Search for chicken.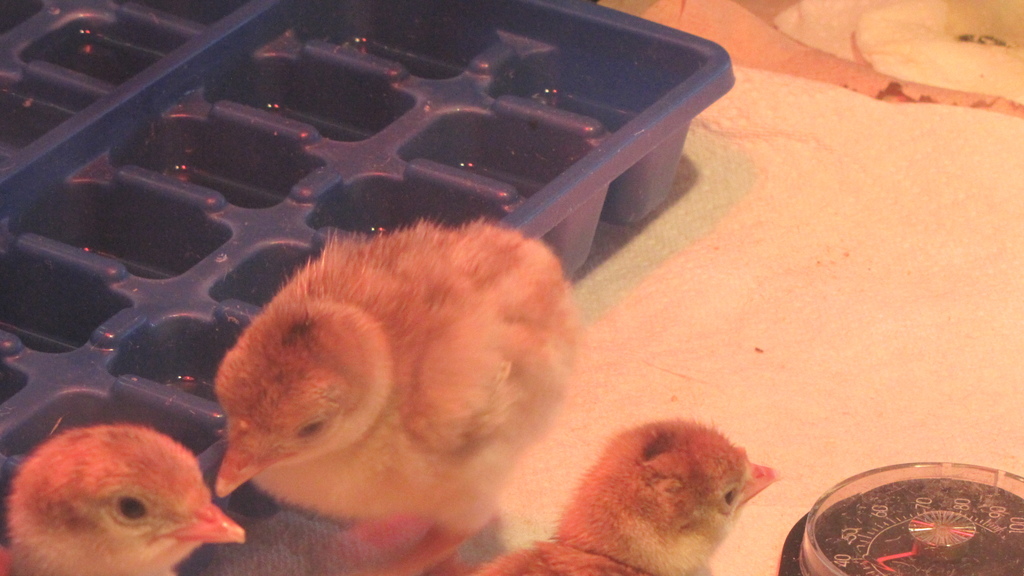
Found at 0 424 244 575.
